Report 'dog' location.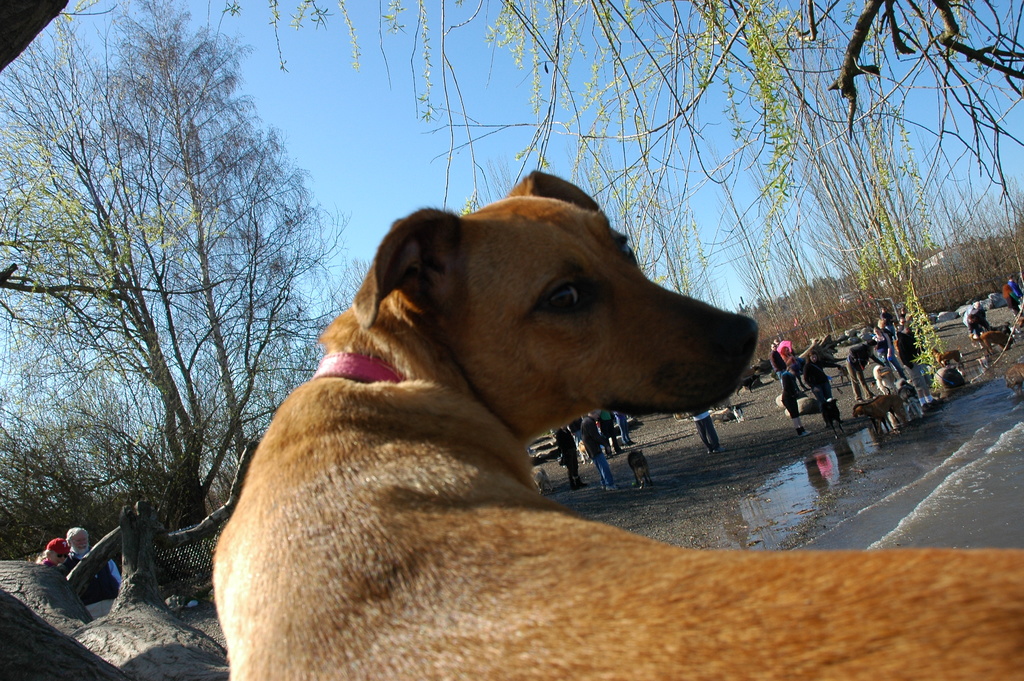
Report: bbox(211, 172, 1023, 680).
